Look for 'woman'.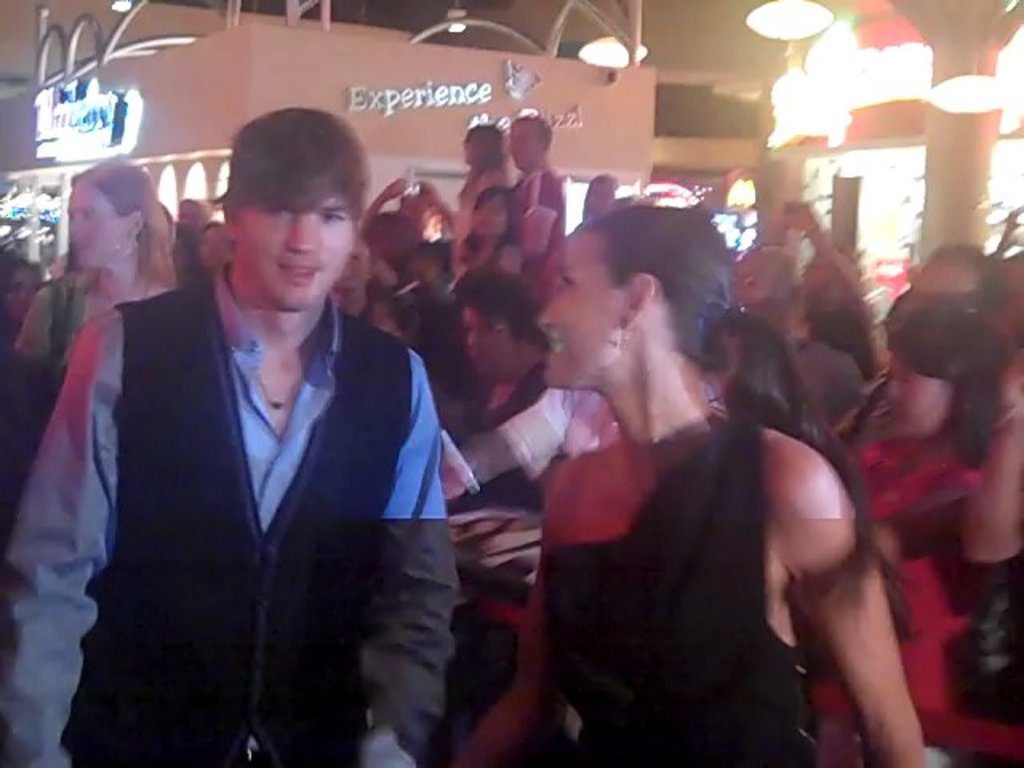
Found: detection(512, 149, 813, 767).
